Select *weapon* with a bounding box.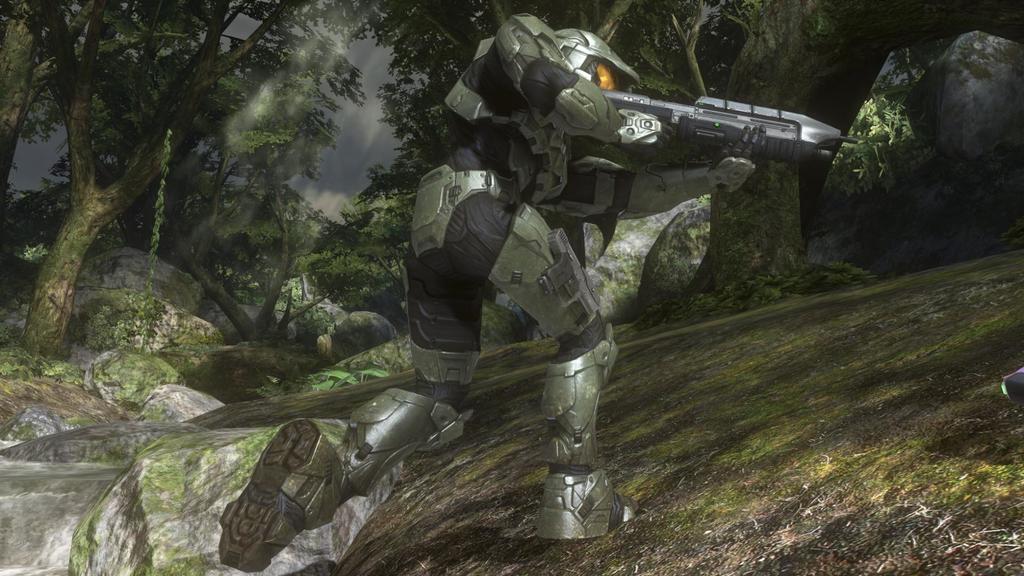
<bbox>575, 84, 860, 161</bbox>.
